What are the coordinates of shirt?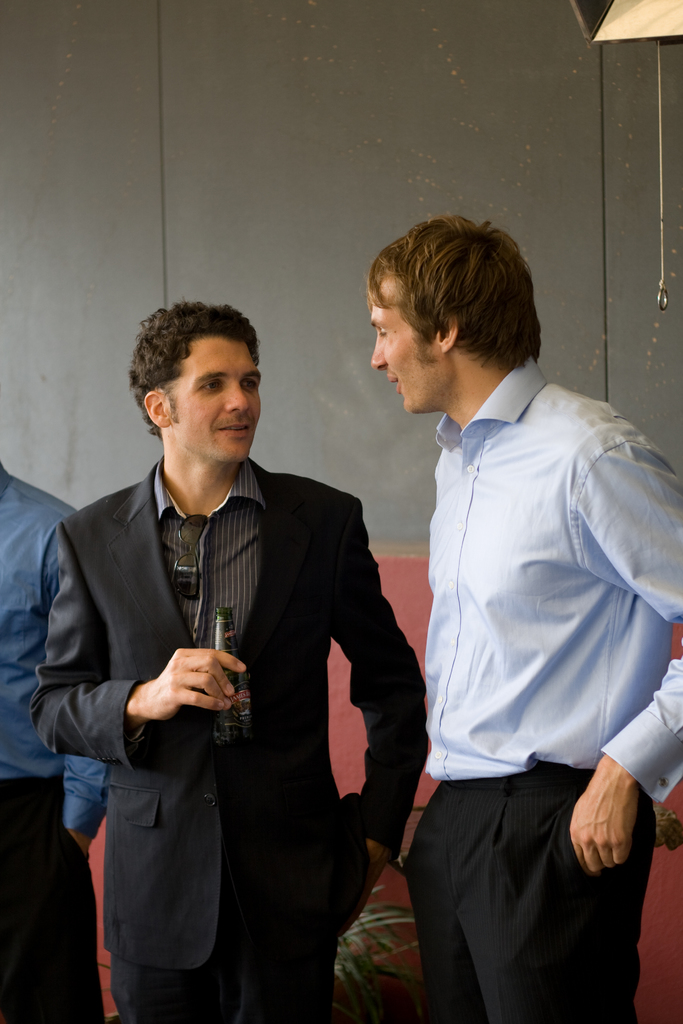
[427, 360, 682, 797].
